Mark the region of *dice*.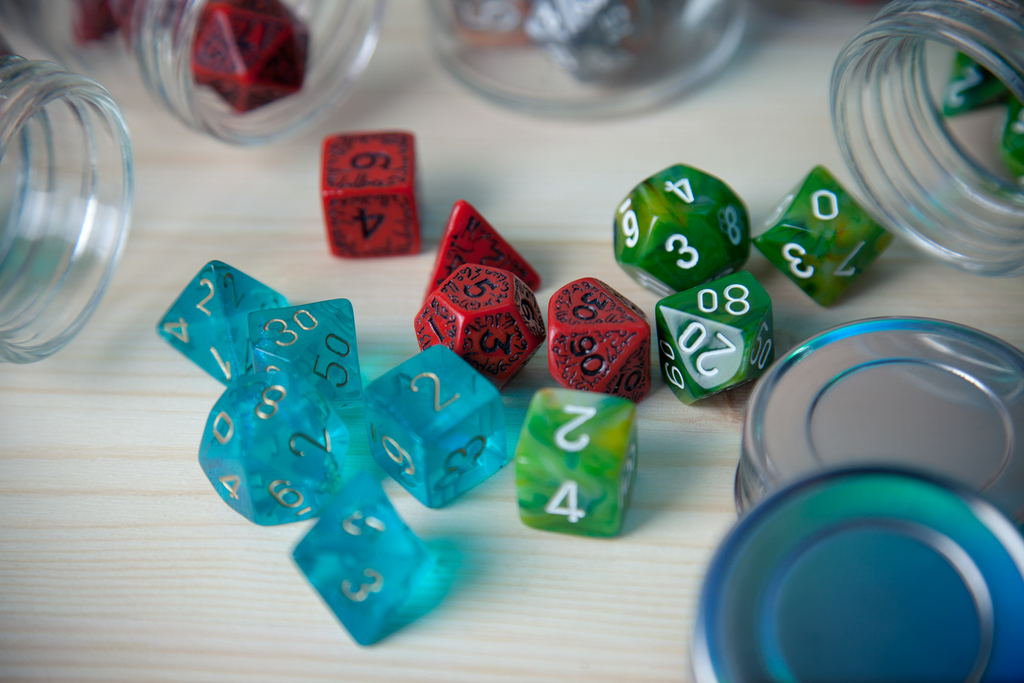
Region: BBox(425, 201, 549, 300).
